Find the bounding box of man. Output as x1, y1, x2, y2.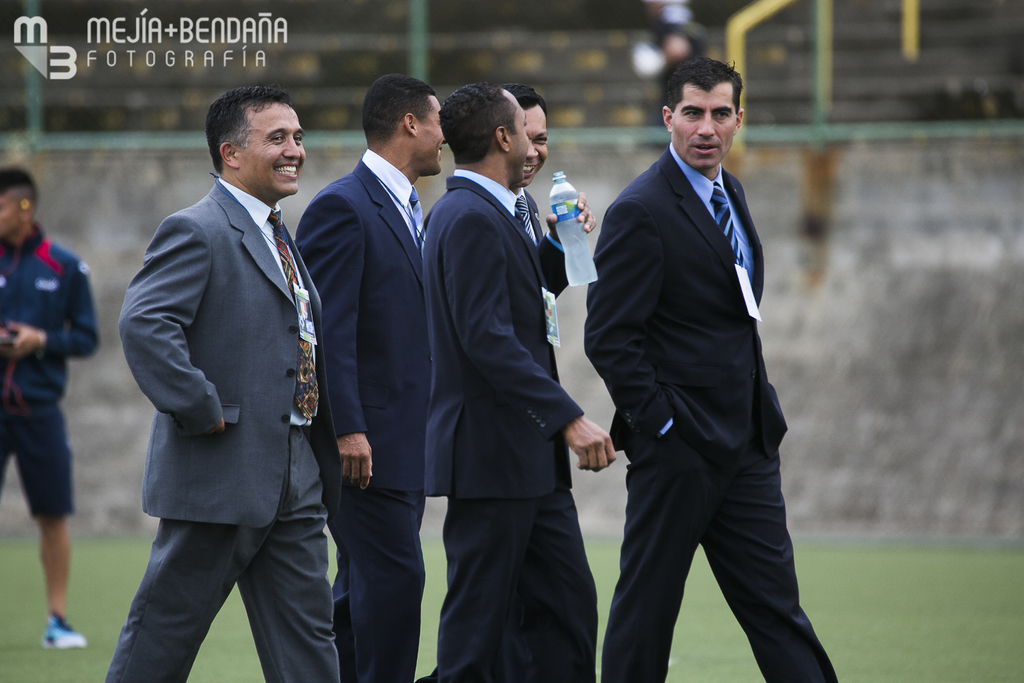
420, 79, 619, 682.
